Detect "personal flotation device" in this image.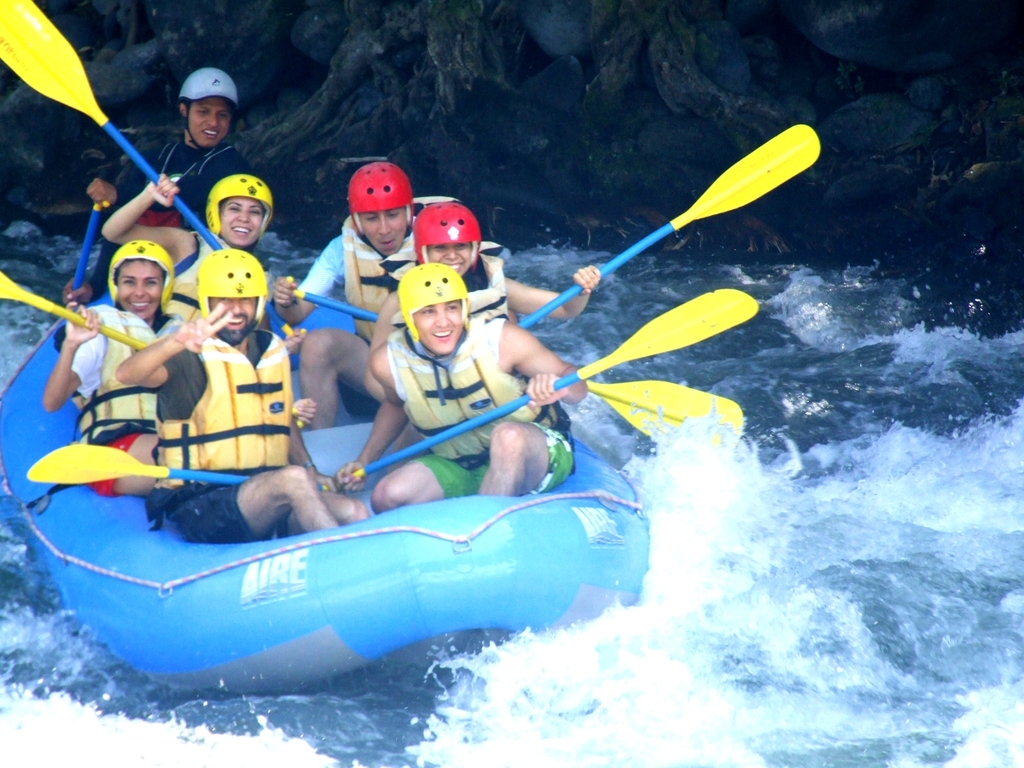
Detection: Rect(345, 183, 468, 346).
